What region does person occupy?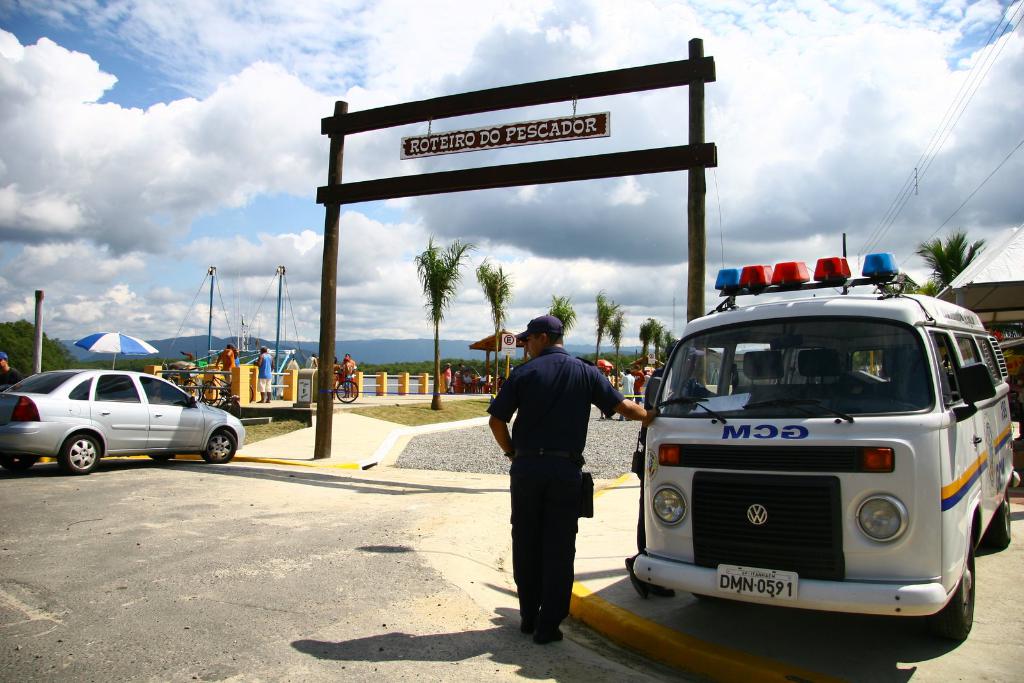
496, 300, 625, 644.
